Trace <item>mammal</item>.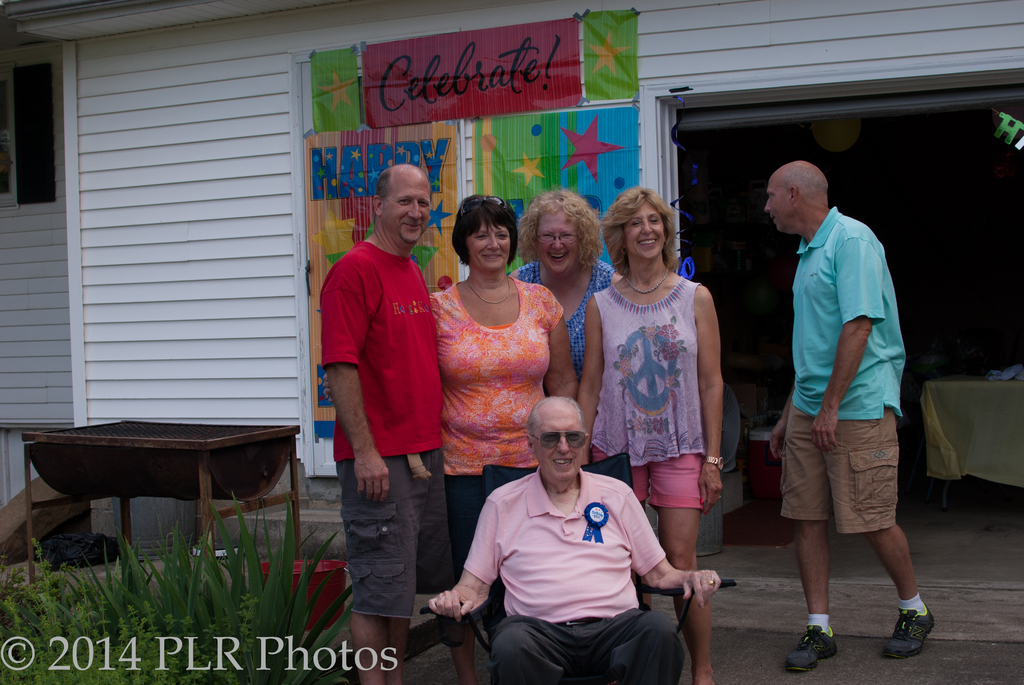
Traced to 321, 163, 442, 684.
